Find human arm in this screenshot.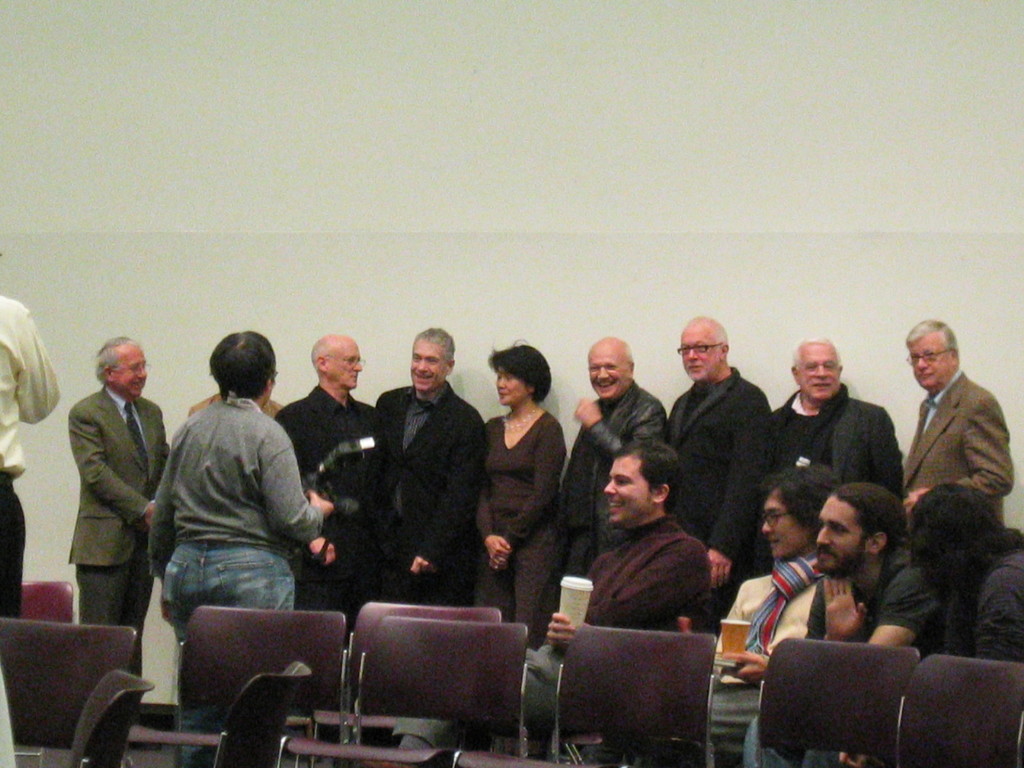
The bounding box for human arm is [x1=819, y1=575, x2=938, y2=677].
